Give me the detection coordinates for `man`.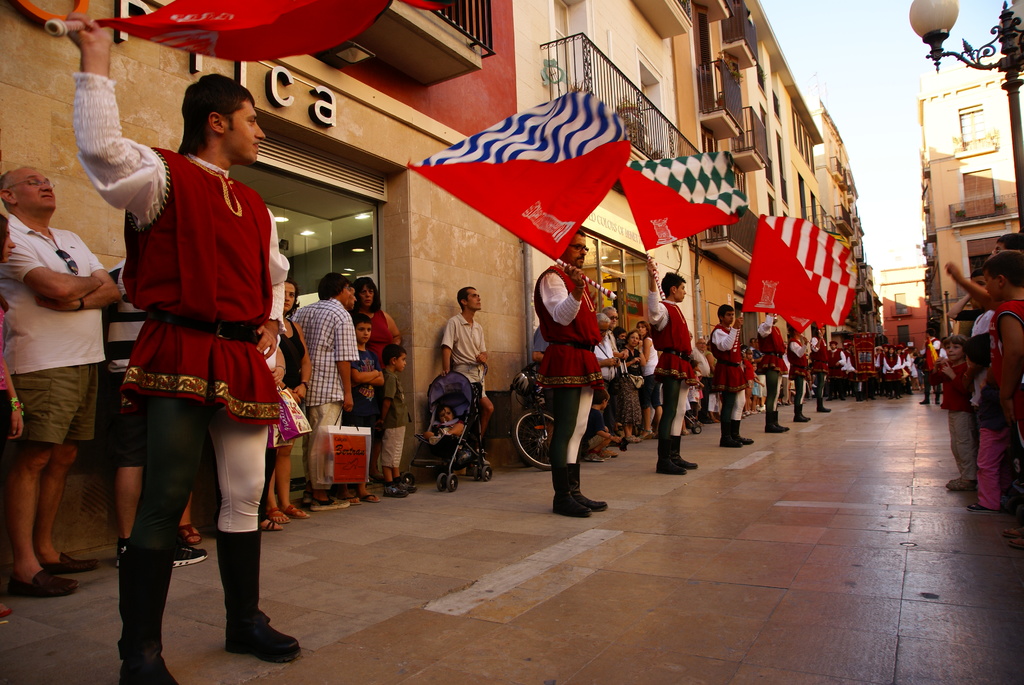
bbox(756, 310, 789, 432).
